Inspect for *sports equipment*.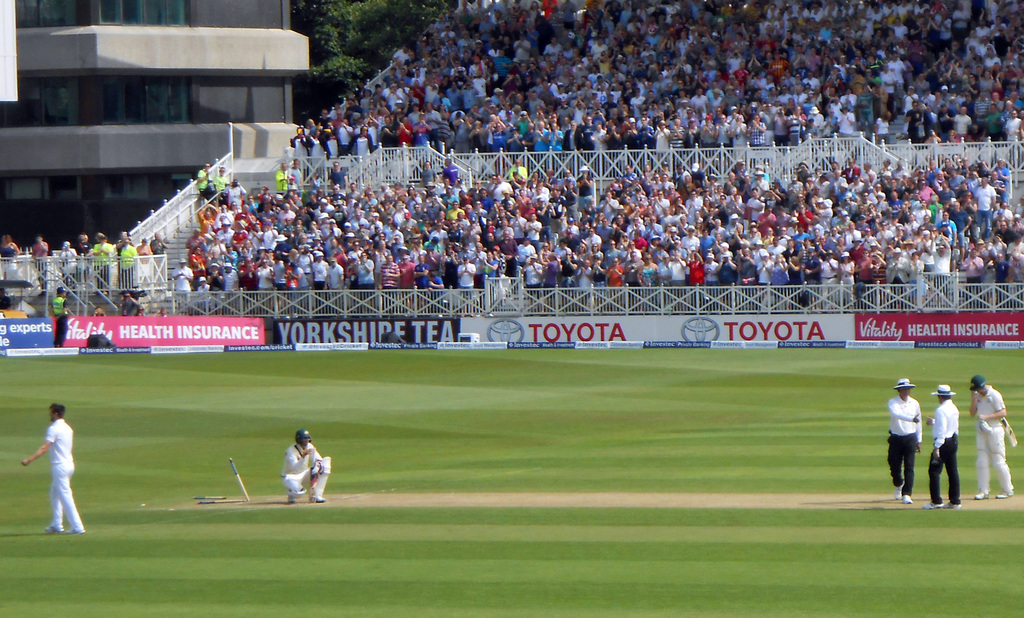
Inspection: <box>232,458,248,500</box>.
